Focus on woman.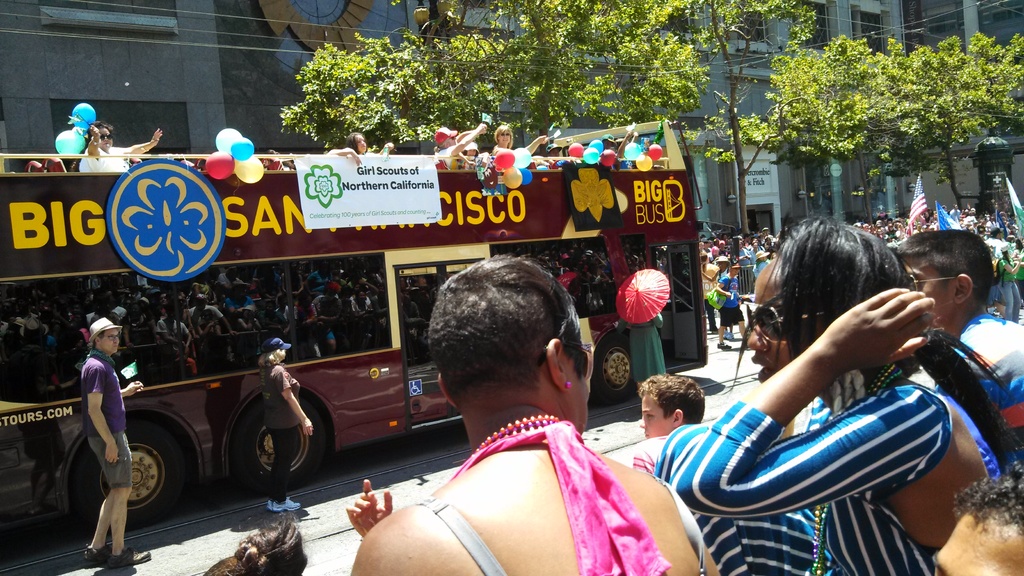
Focused at detection(616, 131, 634, 171).
